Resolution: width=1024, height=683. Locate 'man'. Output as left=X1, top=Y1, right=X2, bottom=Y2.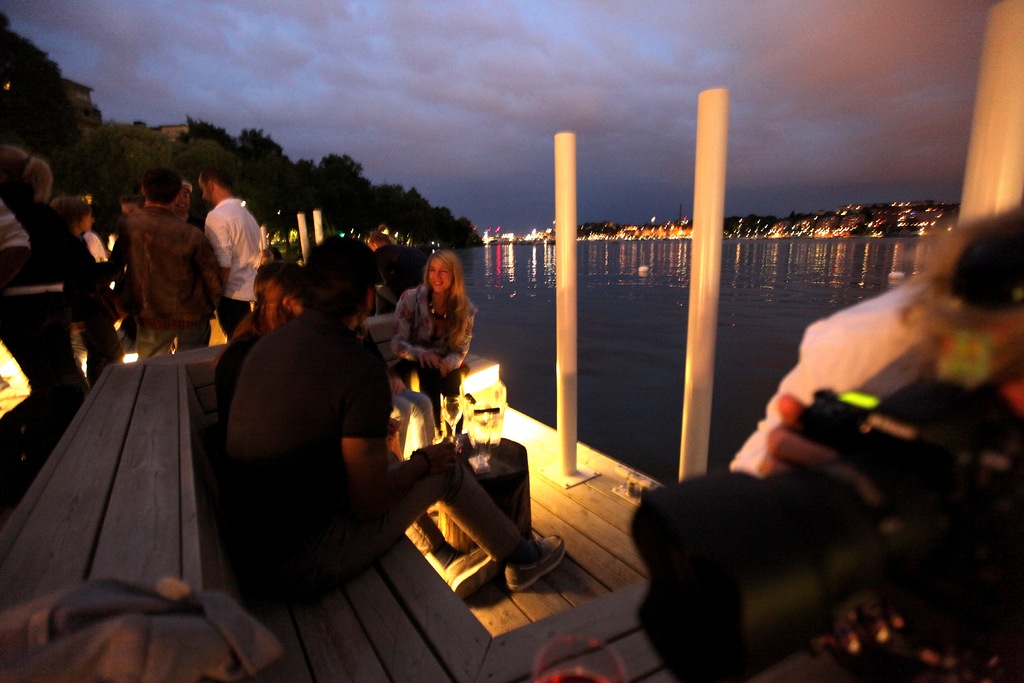
left=215, top=233, right=574, bottom=614.
